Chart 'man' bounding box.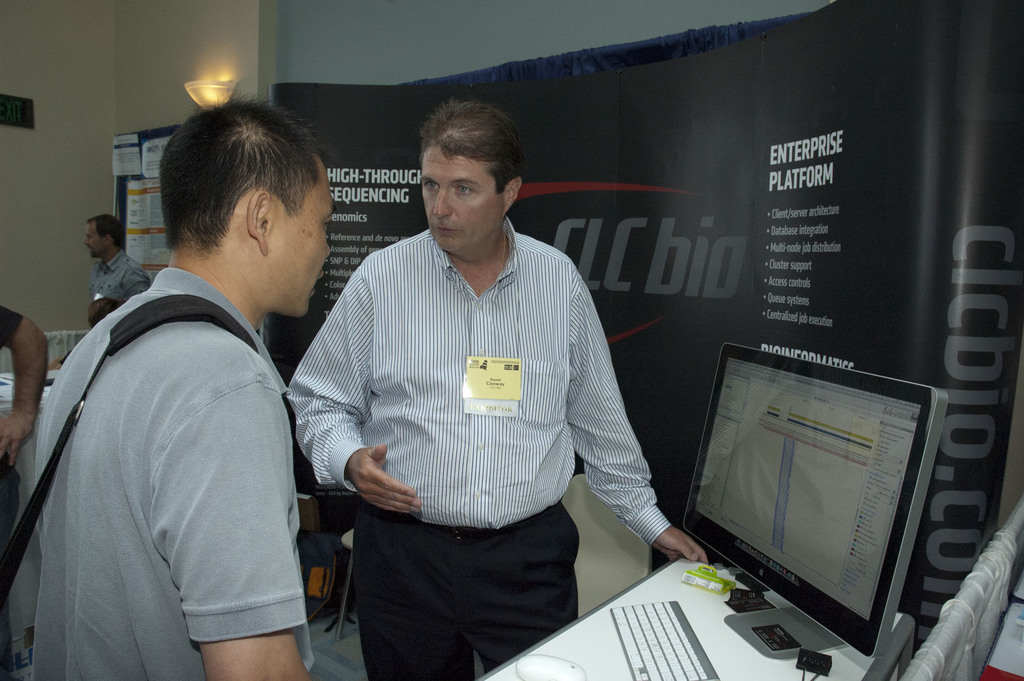
Charted: (x1=85, y1=212, x2=151, y2=303).
